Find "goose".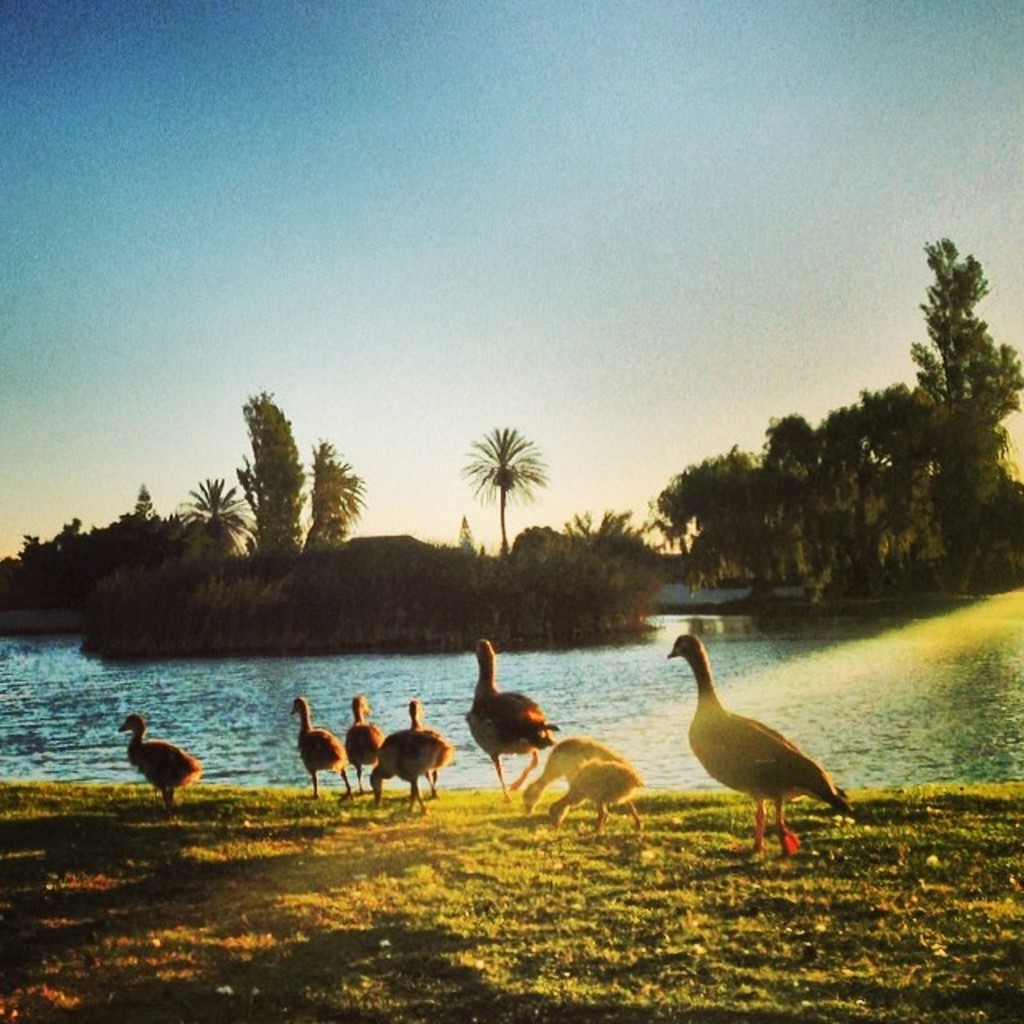
[286, 693, 362, 800].
